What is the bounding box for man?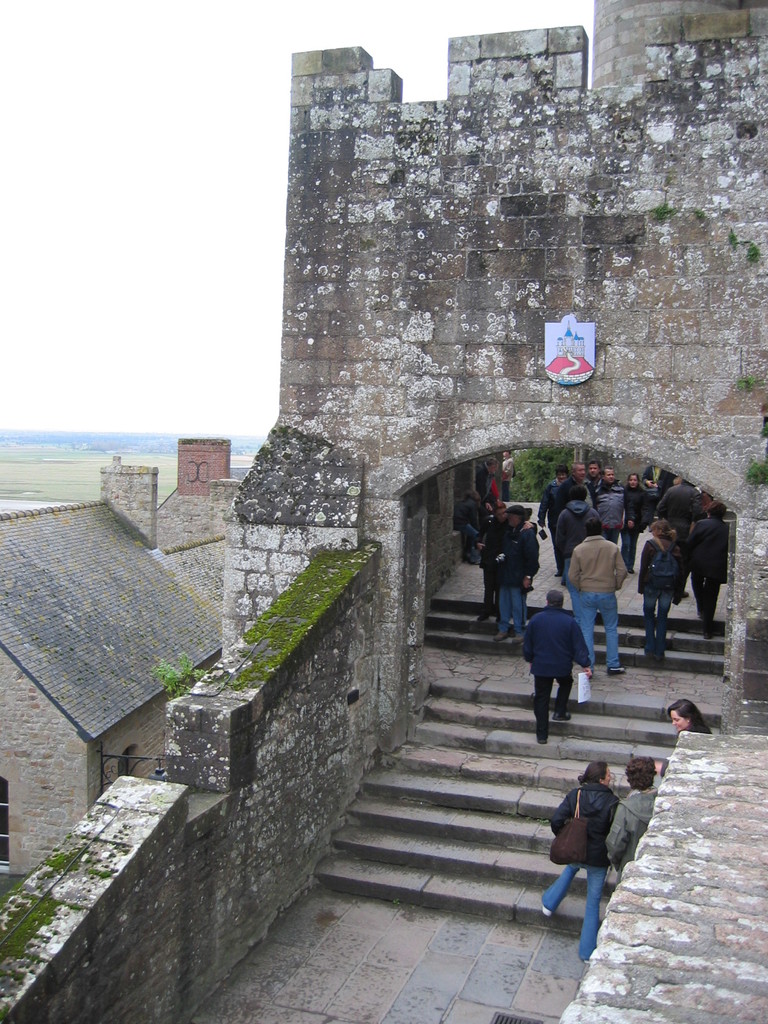
bbox=[499, 451, 515, 499].
